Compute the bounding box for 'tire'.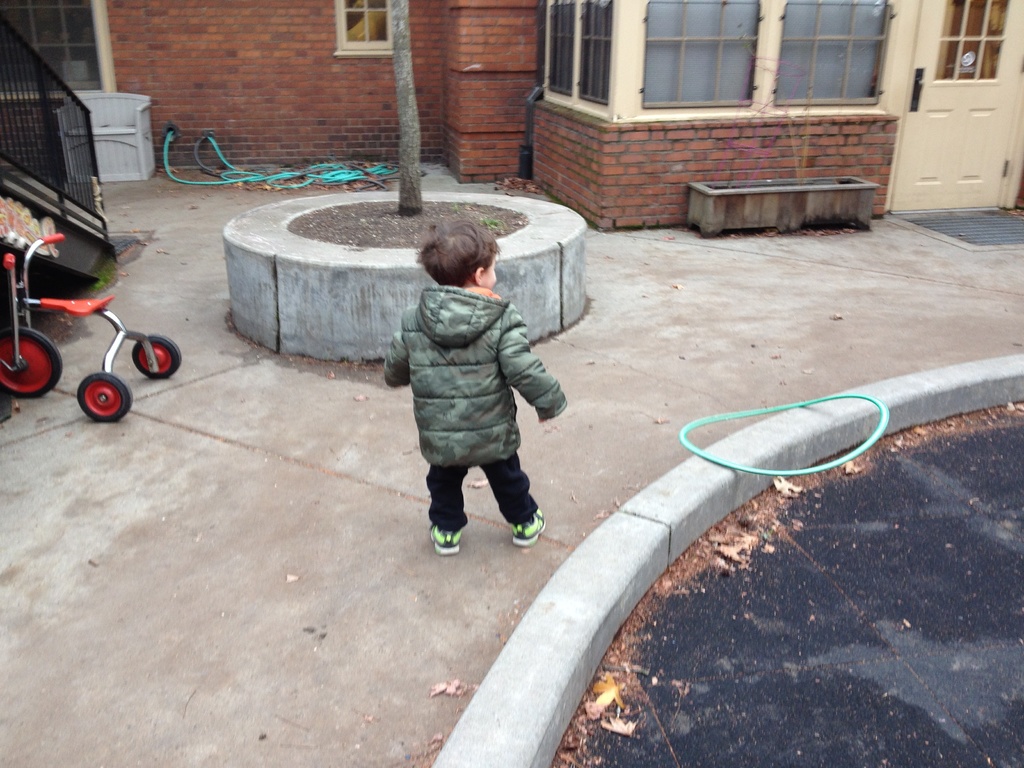
bbox=[131, 332, 181, 377].
